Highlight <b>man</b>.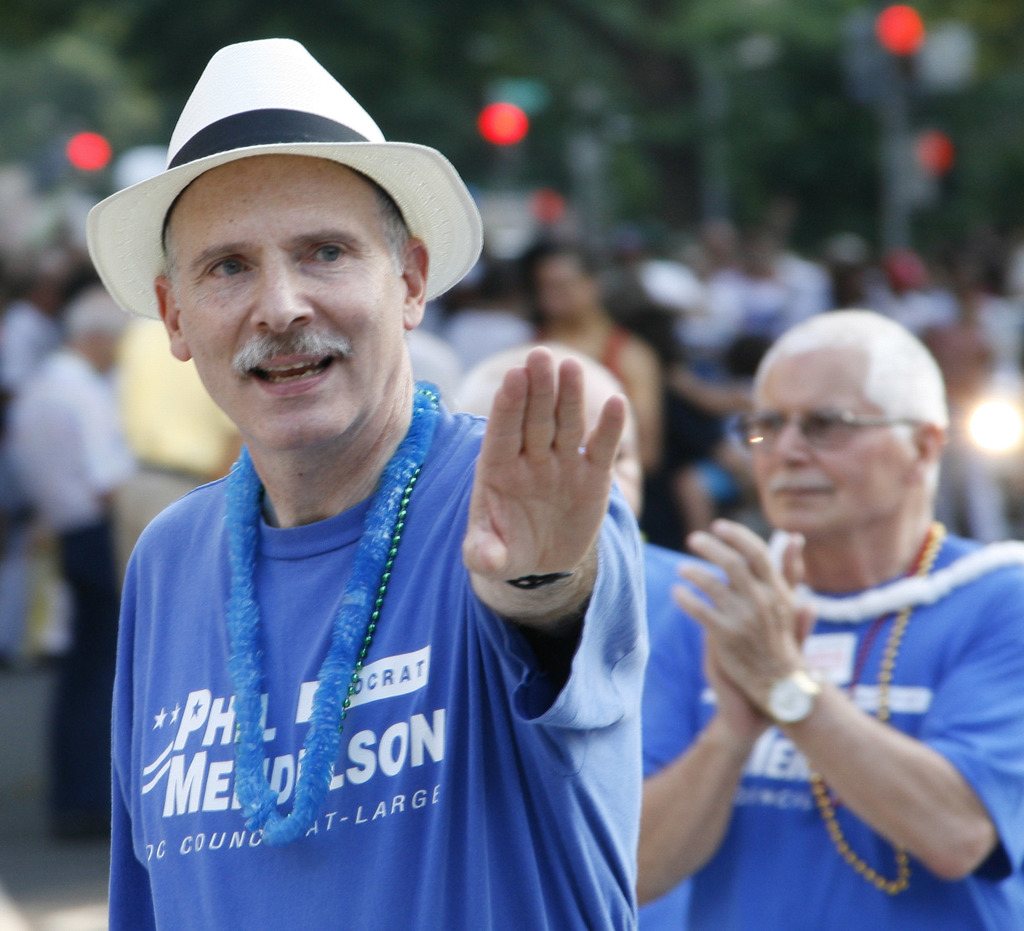
Highlighted region: bbox(85, 40, 651, 930).
